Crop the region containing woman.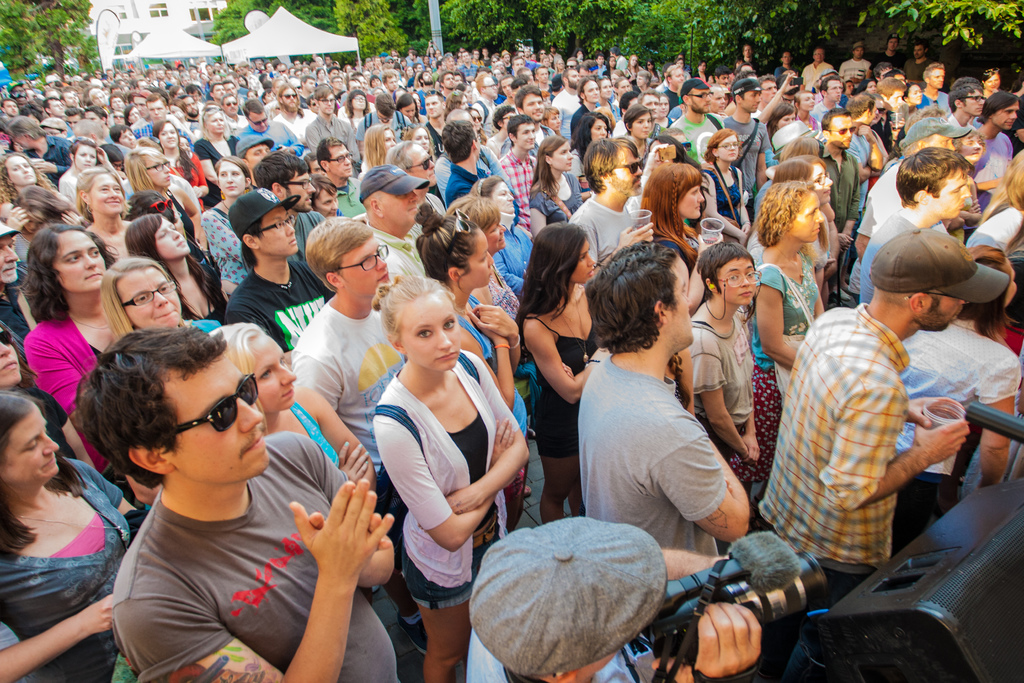
Crop region: [x1=751, y1=134, x2=828, y2=215].
